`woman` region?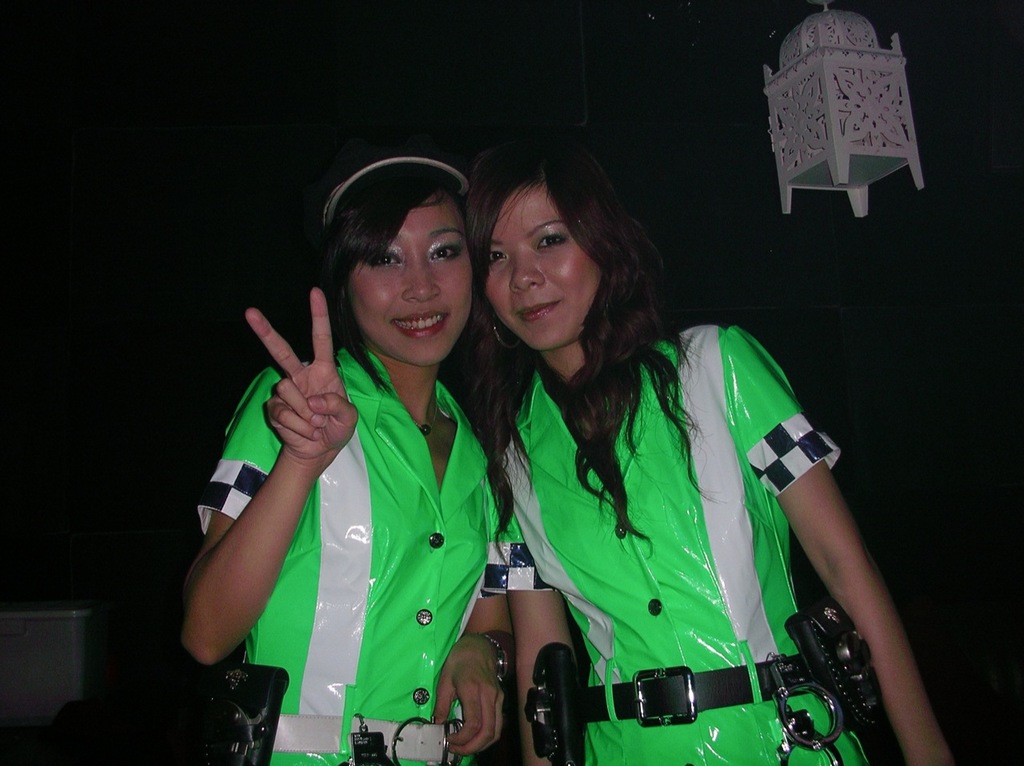
crop(189, 149, 520, 749)
